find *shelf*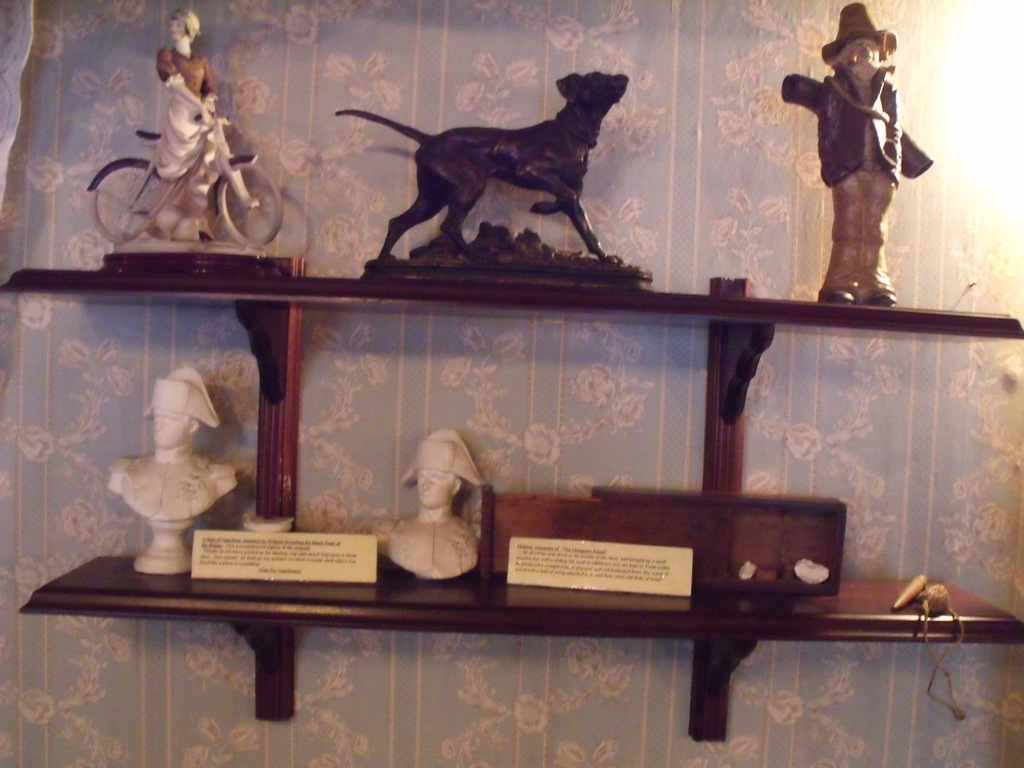
bbox=(0, 157, 1023, 319)
